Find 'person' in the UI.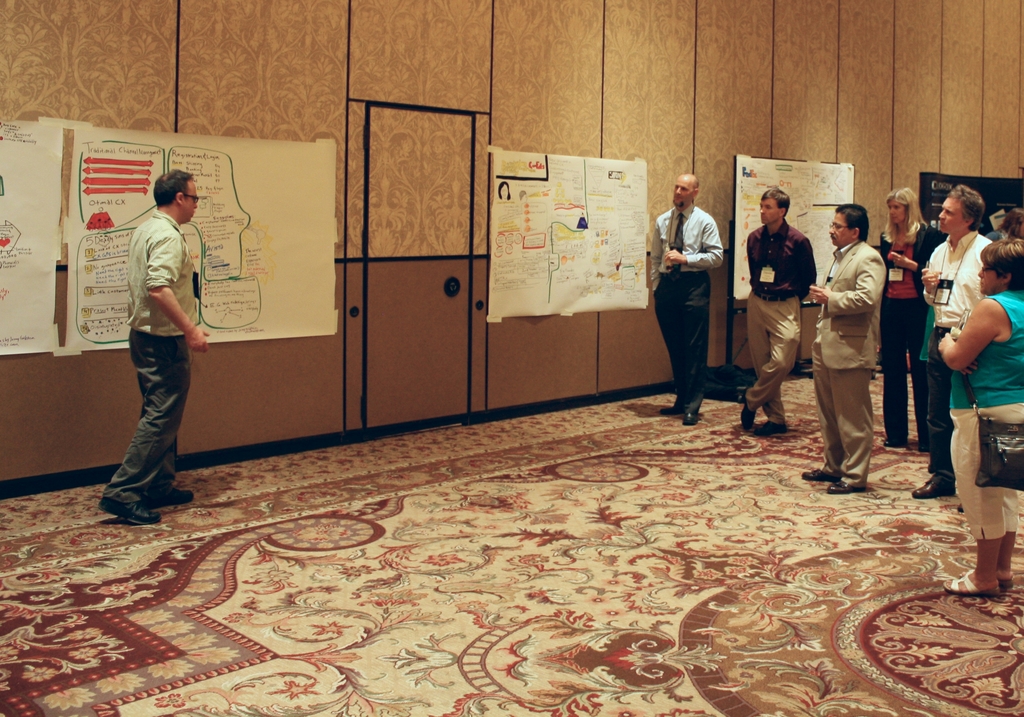
UI element at Rect(735, 185, 812, 432).
